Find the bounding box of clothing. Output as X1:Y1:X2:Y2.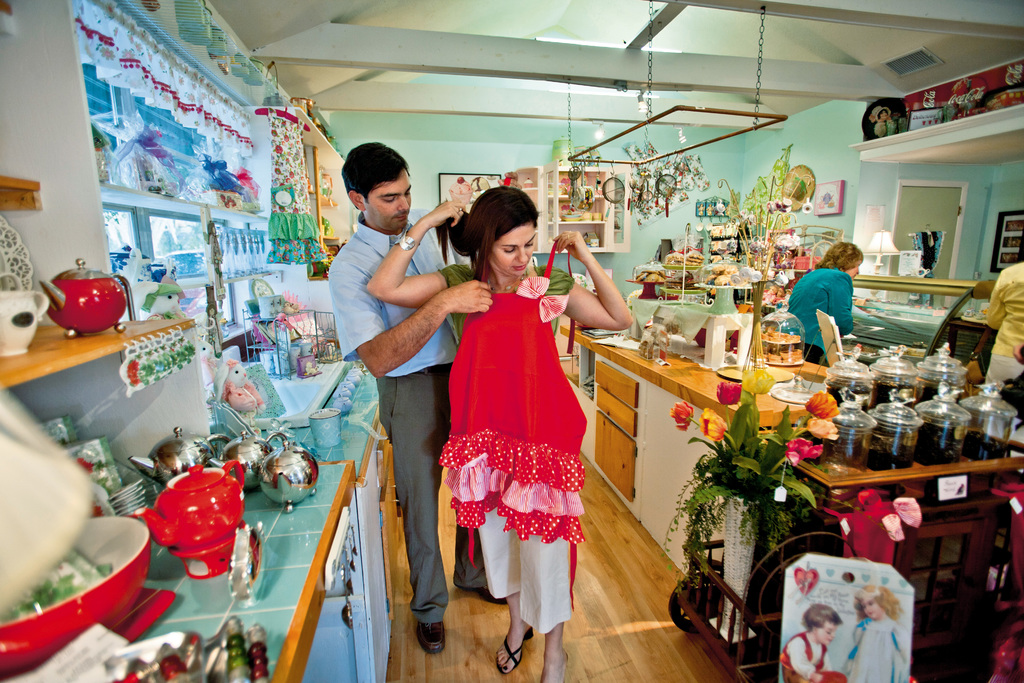
437:263:580:638.
